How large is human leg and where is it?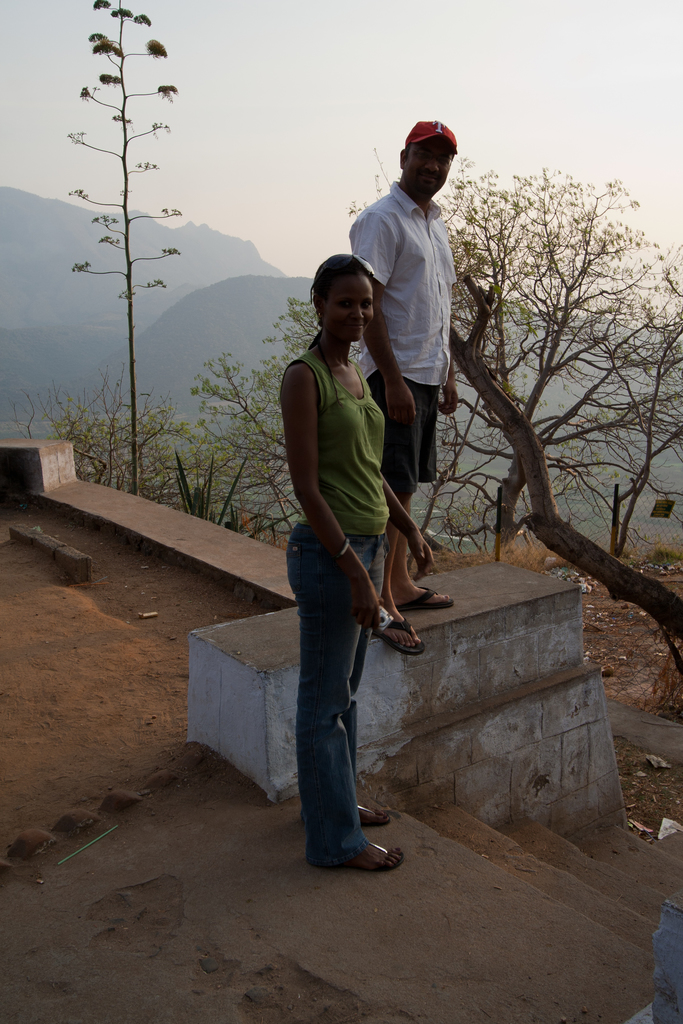
Bounding box: [366, 369, 450, 603].
